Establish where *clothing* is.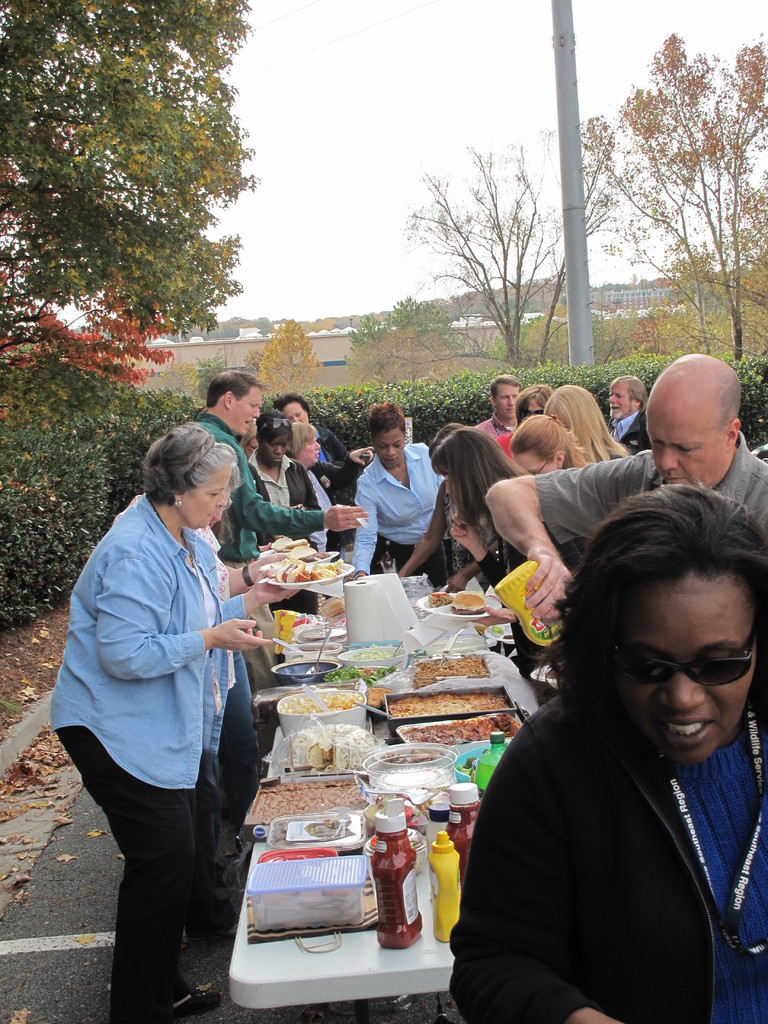
Established at 334/439/435/564.
